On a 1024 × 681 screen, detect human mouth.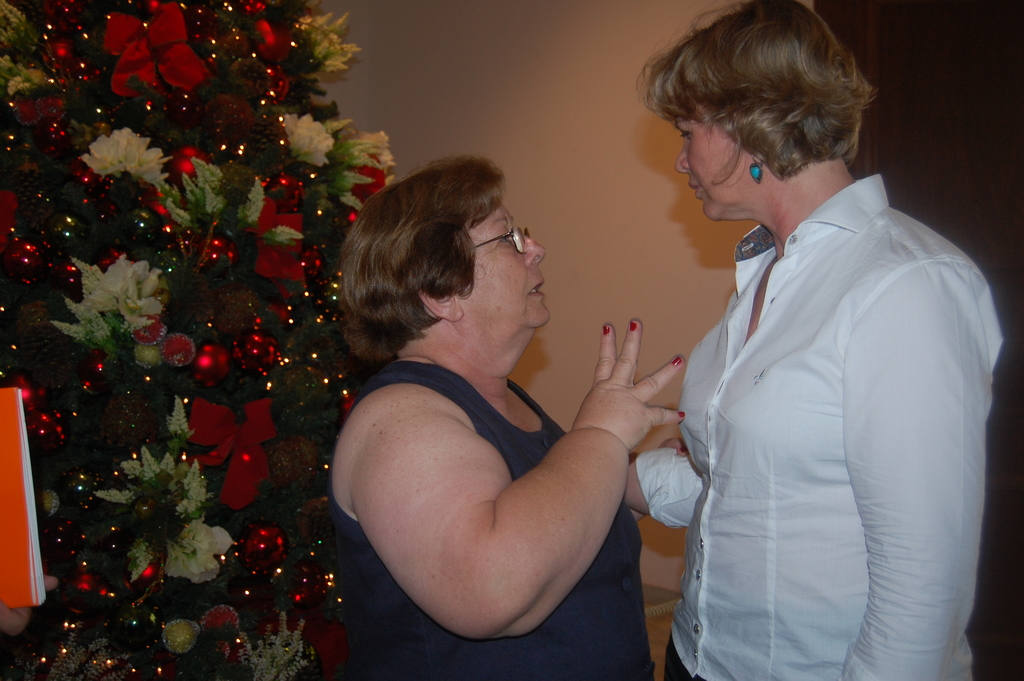
left=687, top=181, right=701, bottom=202.
